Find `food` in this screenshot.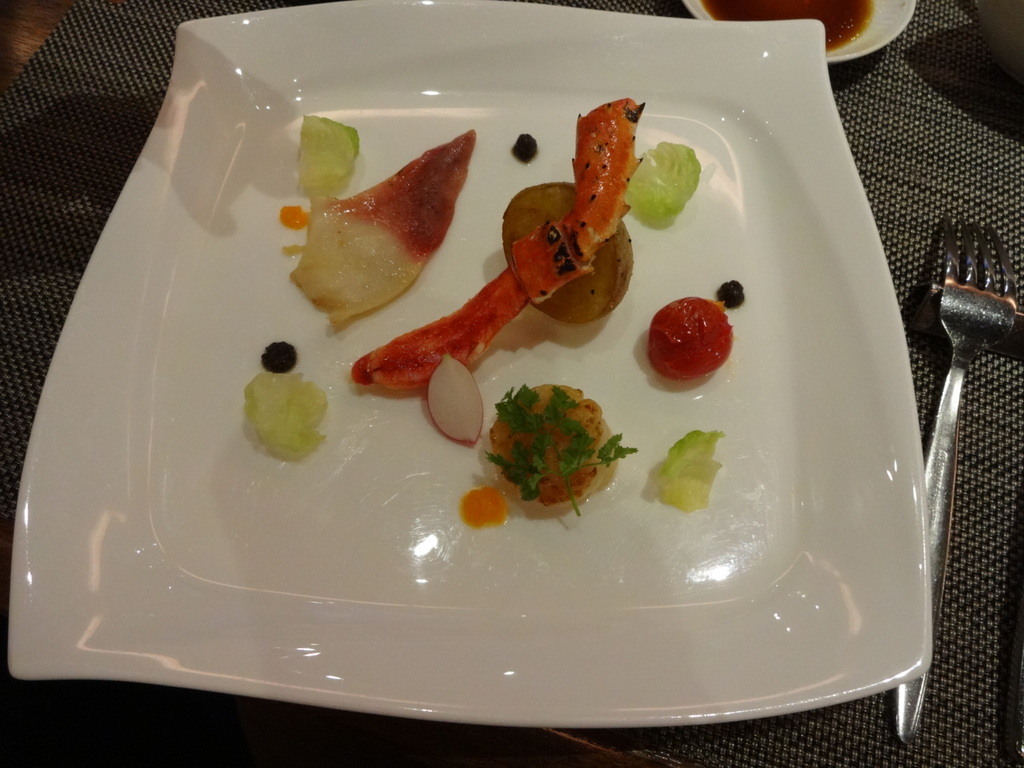
The bounding box for `food` is x1=278, y1=113, x2=477, y2=325.
